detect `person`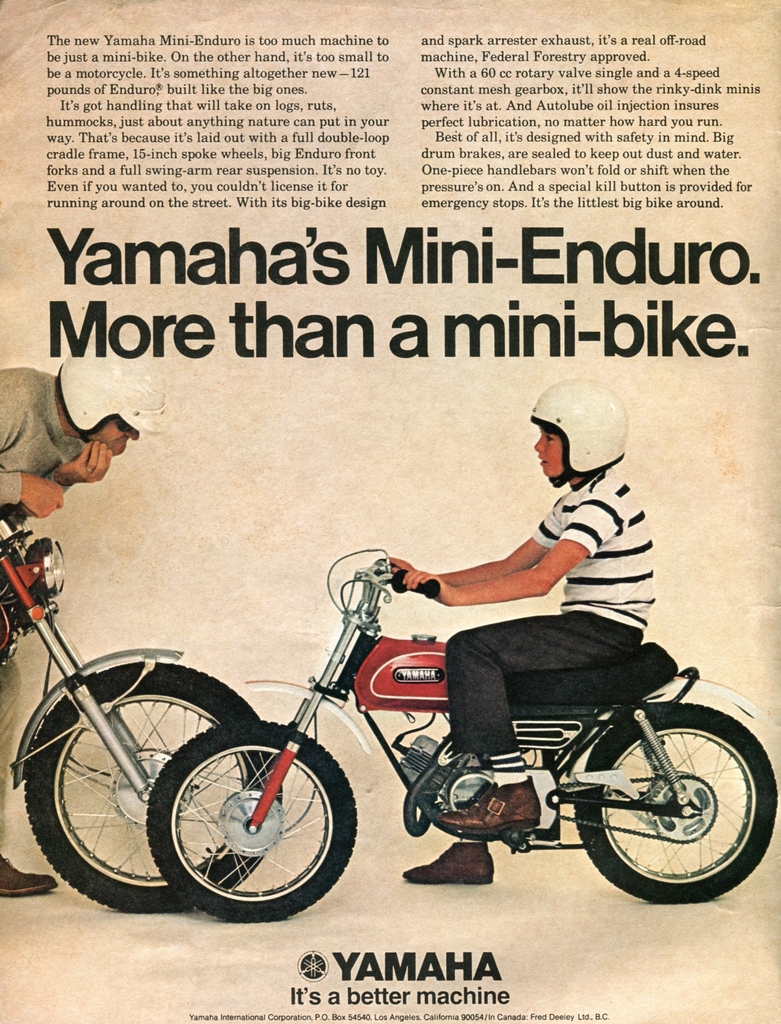
crop(371, 372, 664, 893)
